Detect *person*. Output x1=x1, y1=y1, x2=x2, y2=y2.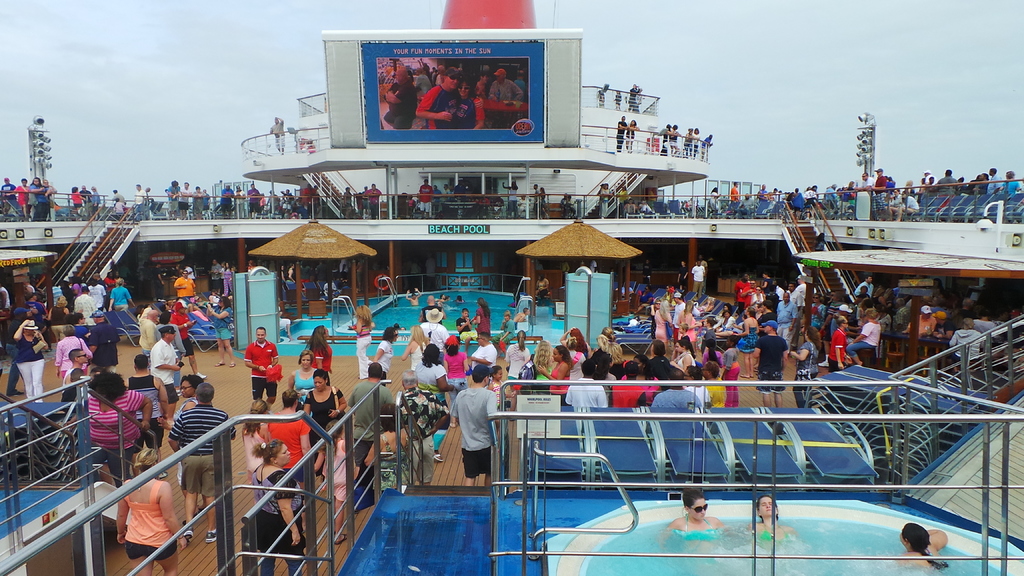
x1=470, y1=297, x2=492, y2=342.
